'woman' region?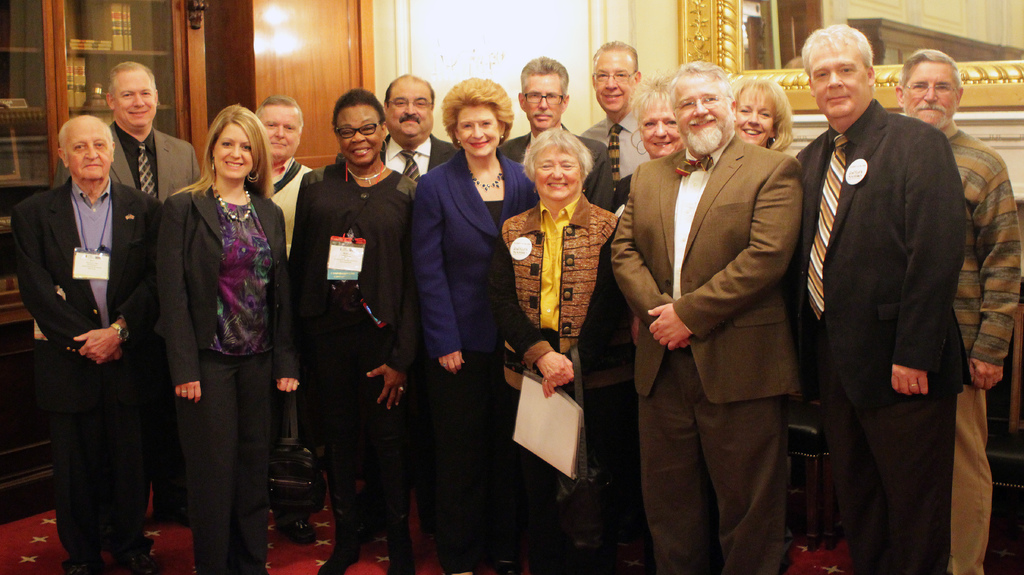
locate(602, 75, 701, 556)
